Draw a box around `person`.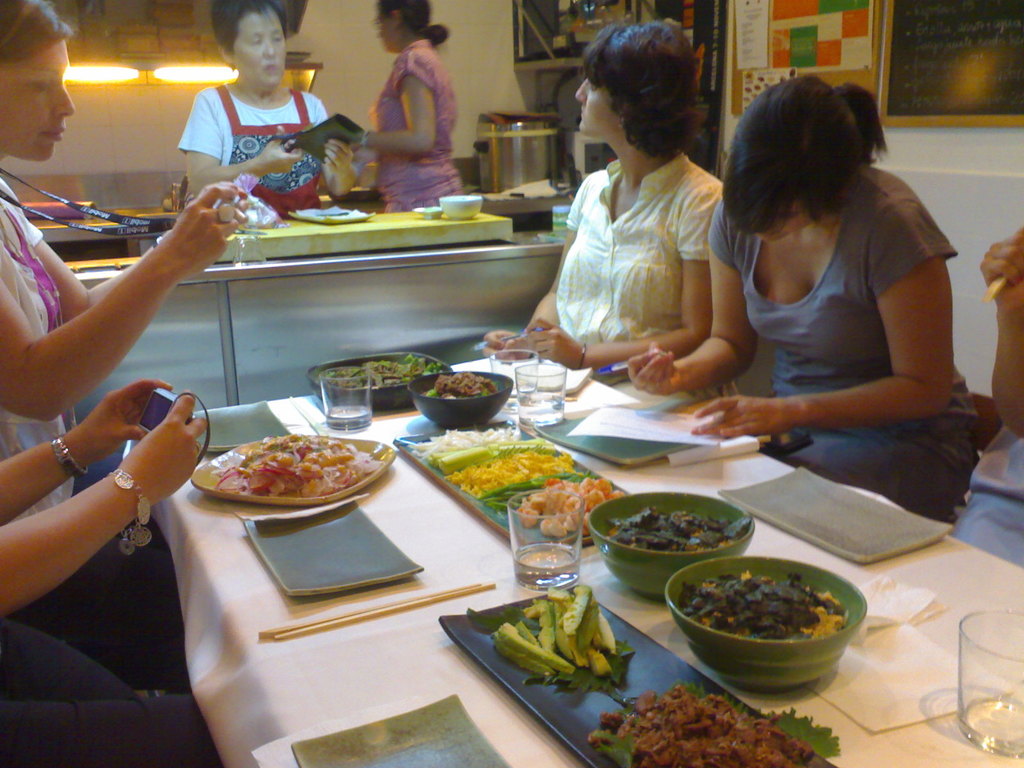
BBox(941, 224, 1023, 566).
